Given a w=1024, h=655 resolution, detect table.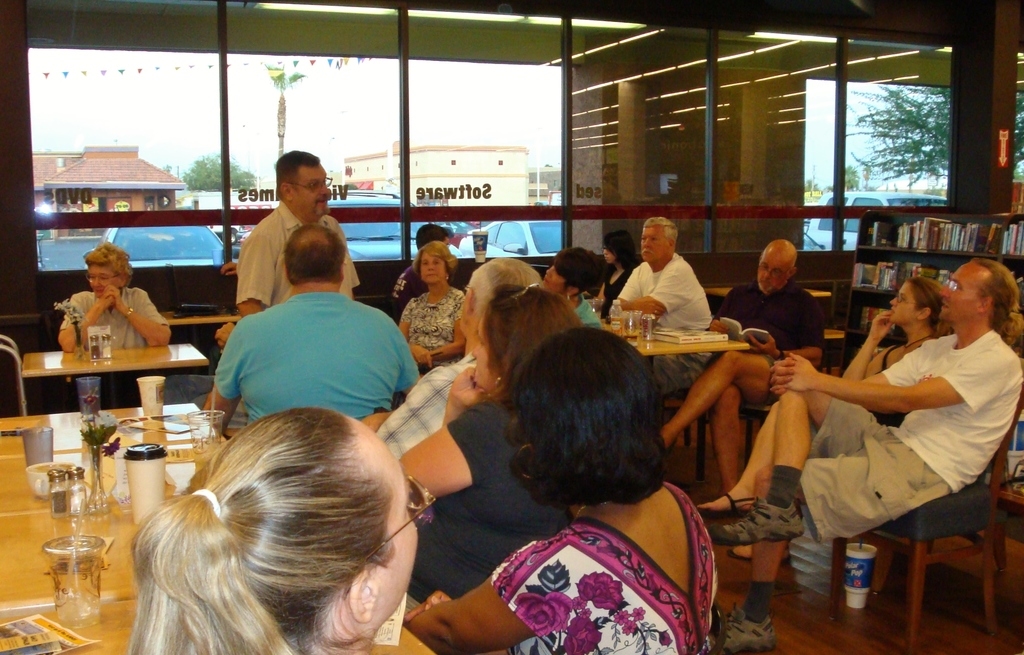
[602, 321, 753, 371].
